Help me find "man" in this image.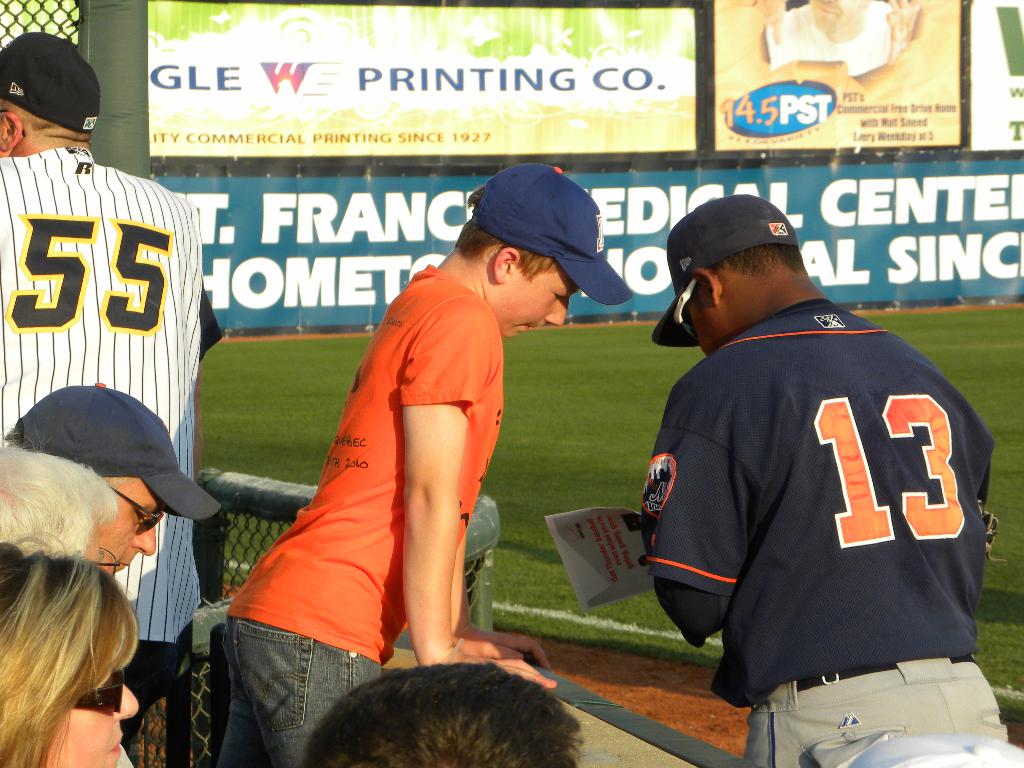
Found it: pyautogui.locateOnScreen(638, 196, 1016, 767).
